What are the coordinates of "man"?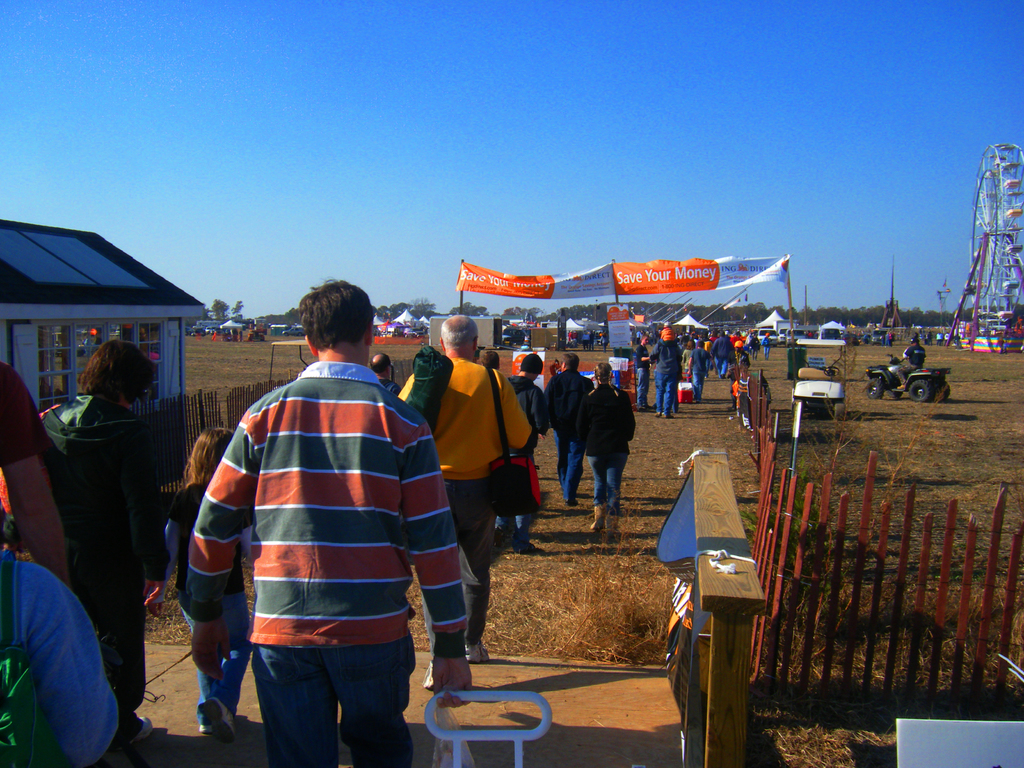
<region>179, 277, 471, 767</region>.
